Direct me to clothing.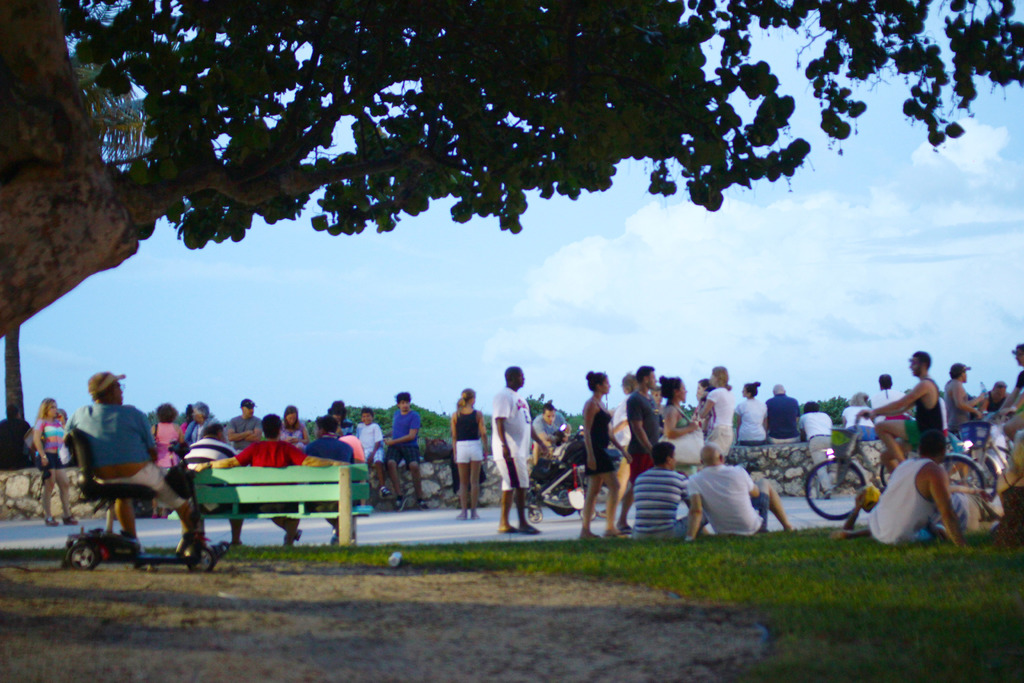
Direction: [x1=238, y1=433, x2=302, y2=470].
